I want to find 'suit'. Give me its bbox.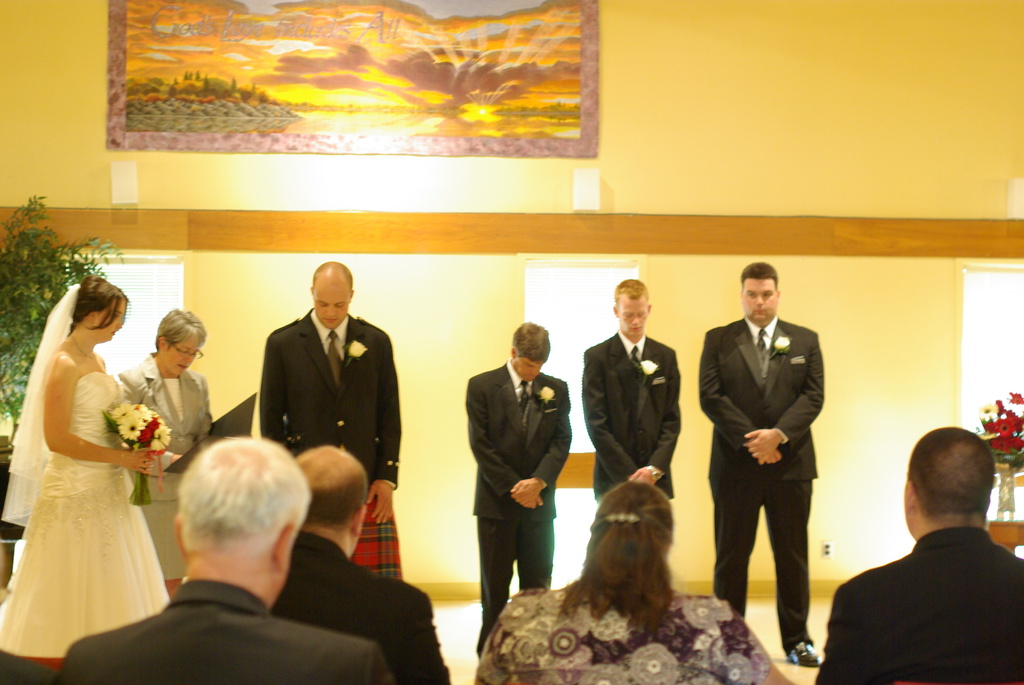
BBox(255, 304, 403, 498).
